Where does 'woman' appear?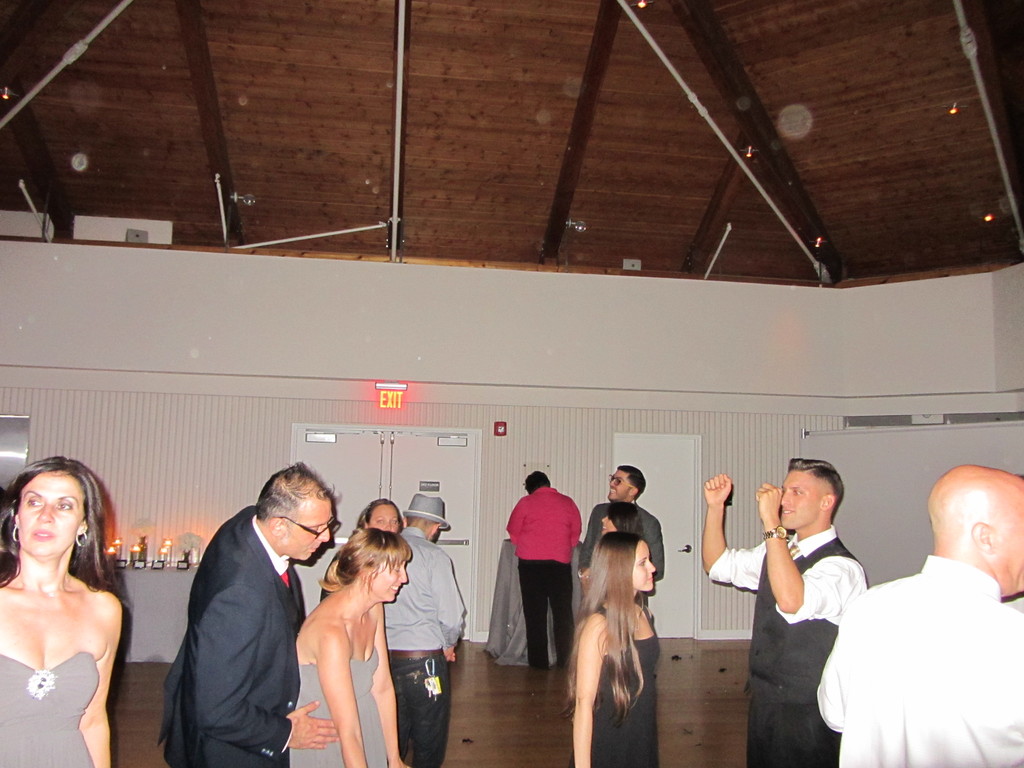
Appears at bbox=(361, 498, 405, 536).
